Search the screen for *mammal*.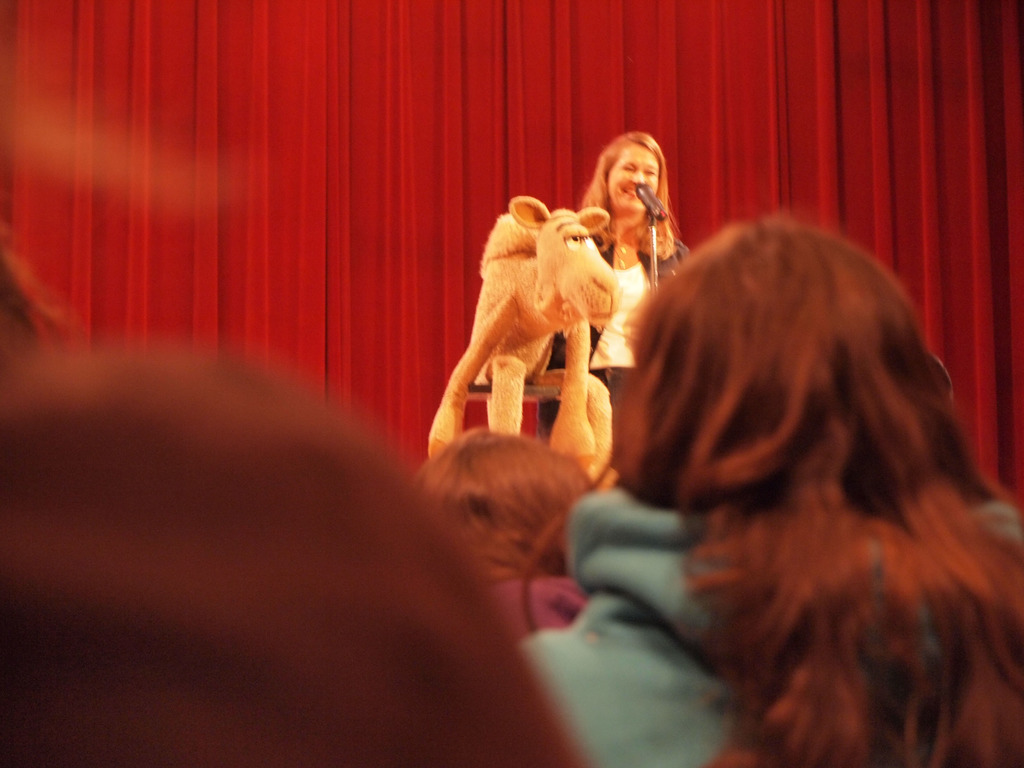
Found at region(435, 178, 646, 458).
